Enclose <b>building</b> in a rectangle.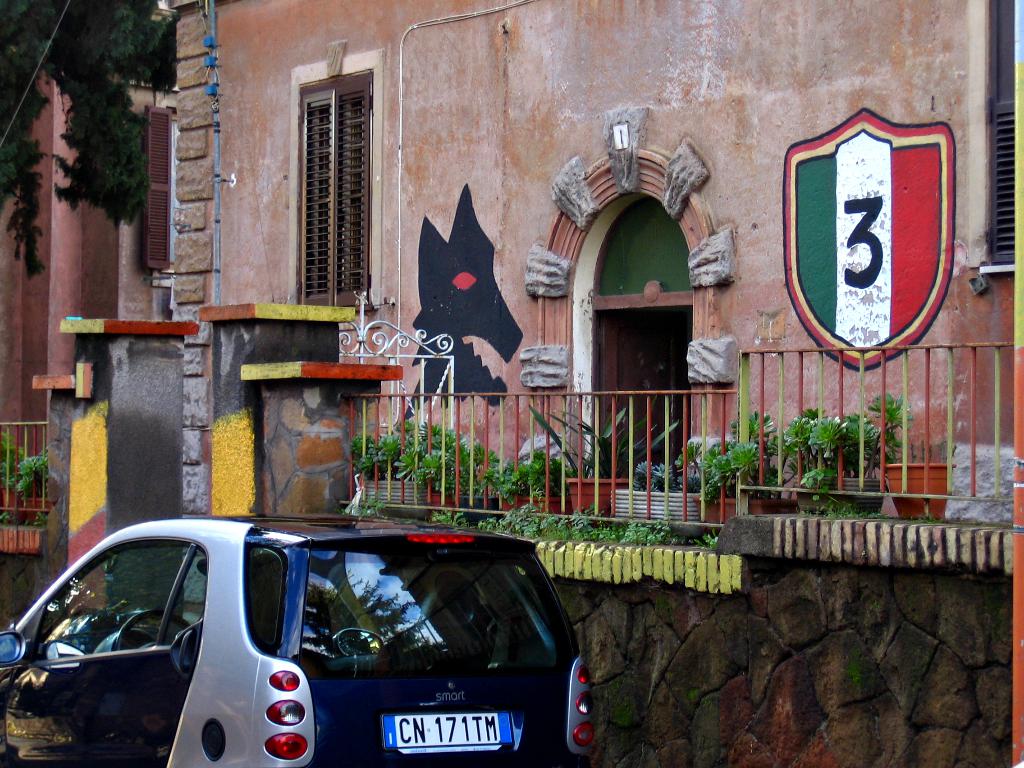
bbox=(162, 0, 1023, 767).
